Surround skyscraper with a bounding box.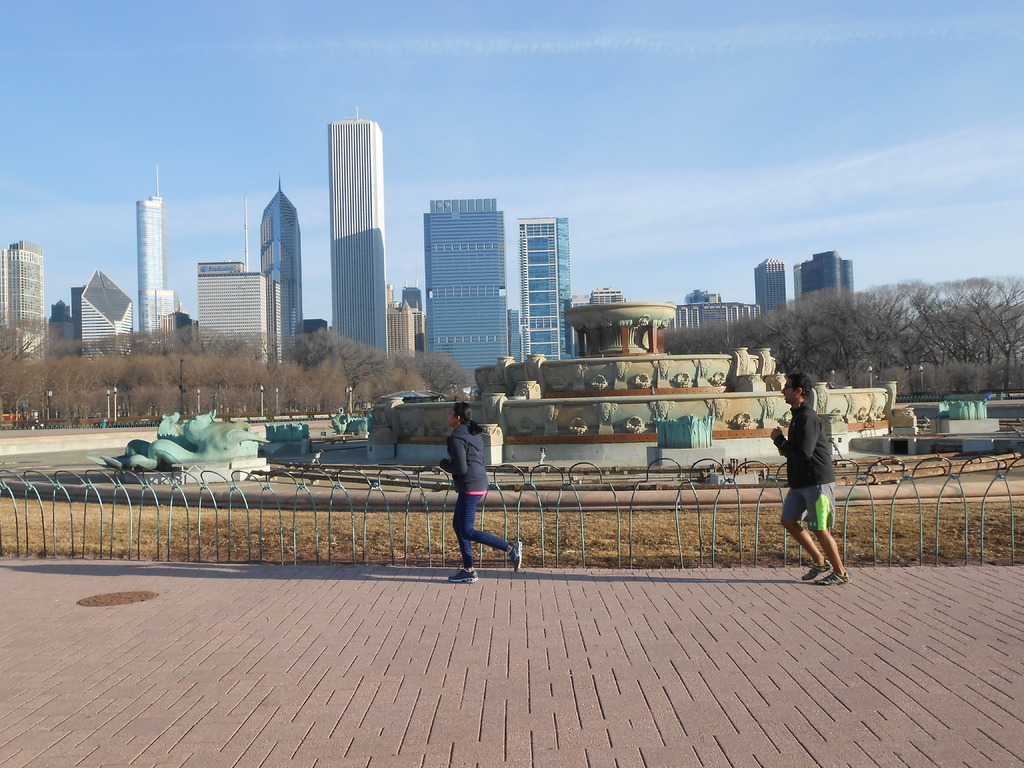
(518, 219, 576, 368).
